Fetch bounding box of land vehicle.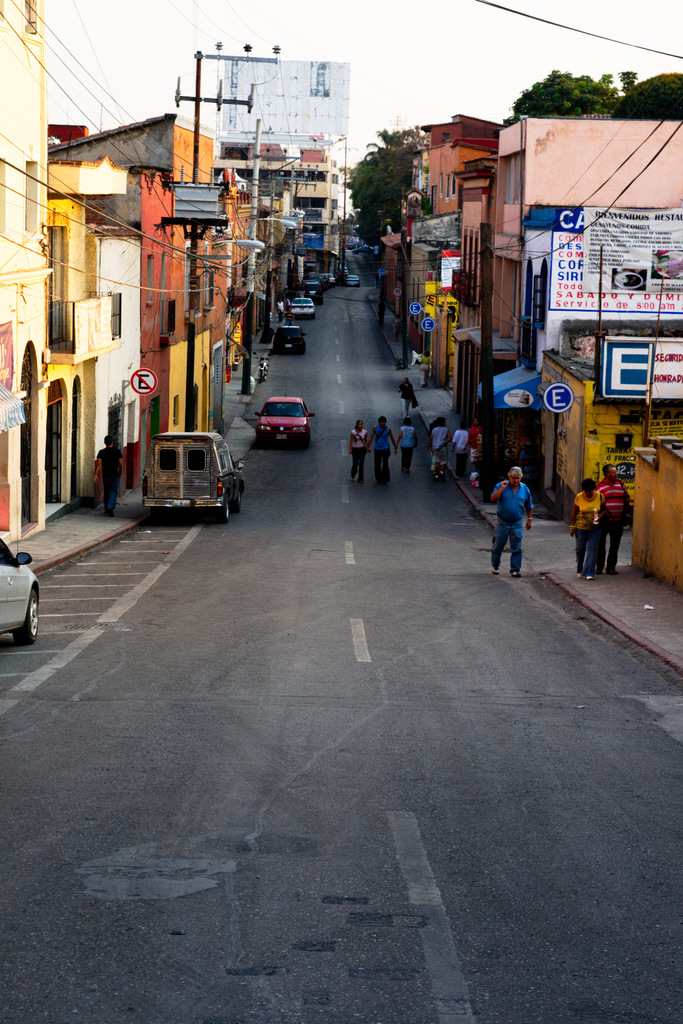
Bbox: locate(350, 243, 376, 257).
